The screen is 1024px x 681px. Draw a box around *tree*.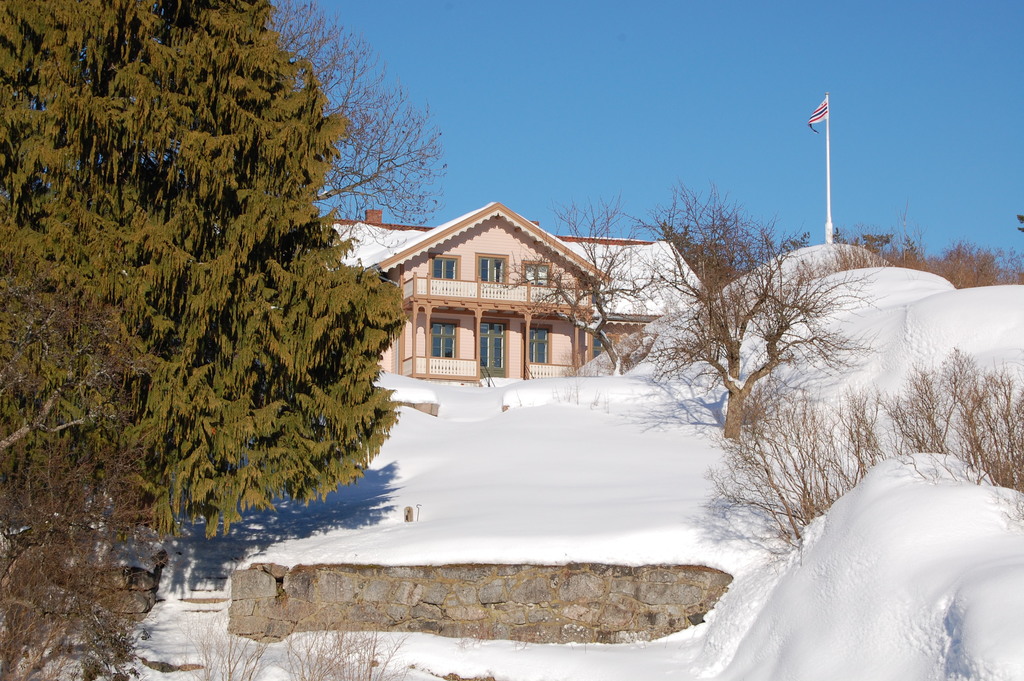
{"x1": 0, "y1": 0, "x2": 432, "y2": 680}.
